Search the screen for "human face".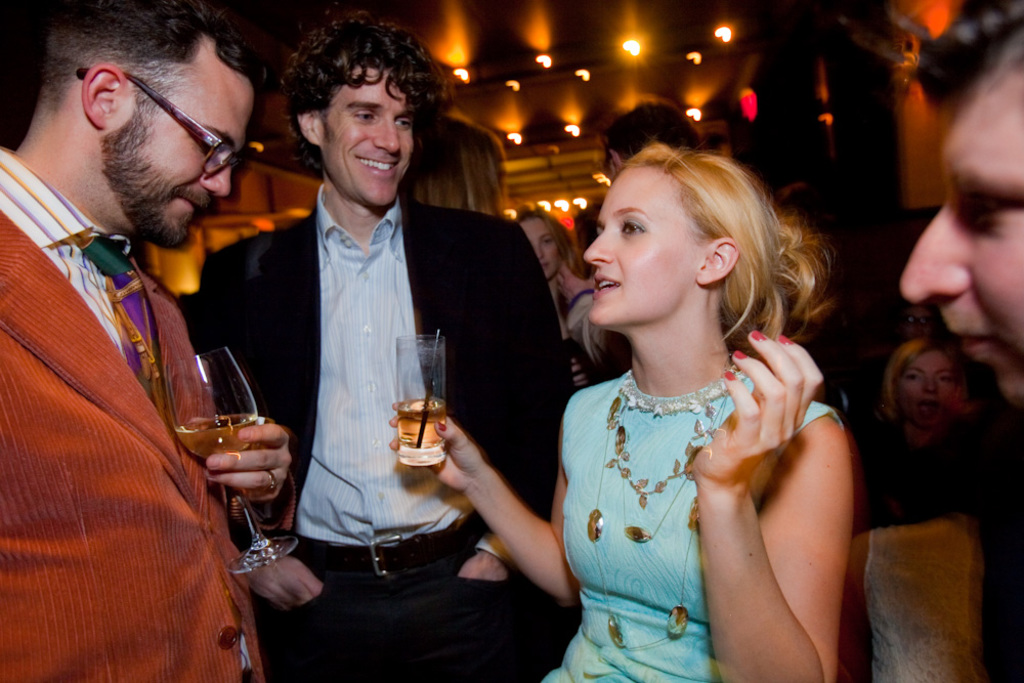
Found at [317,61,416,207].
